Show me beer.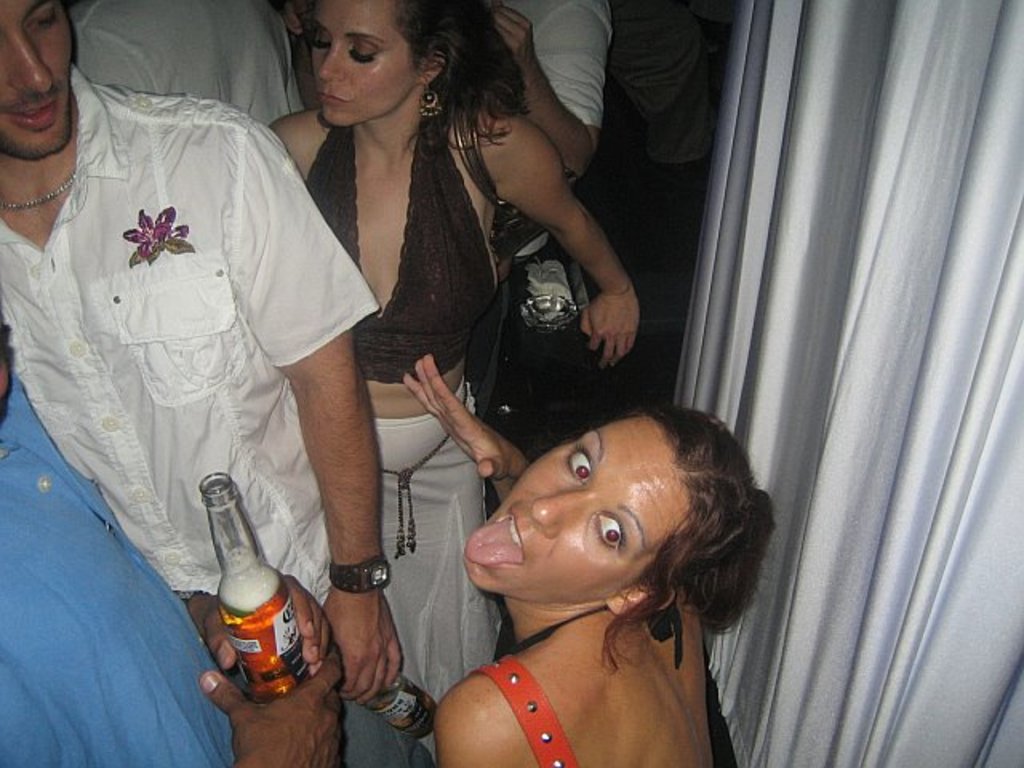
beer is here: <bbox>206, 557, 314, 699</bbox>.
